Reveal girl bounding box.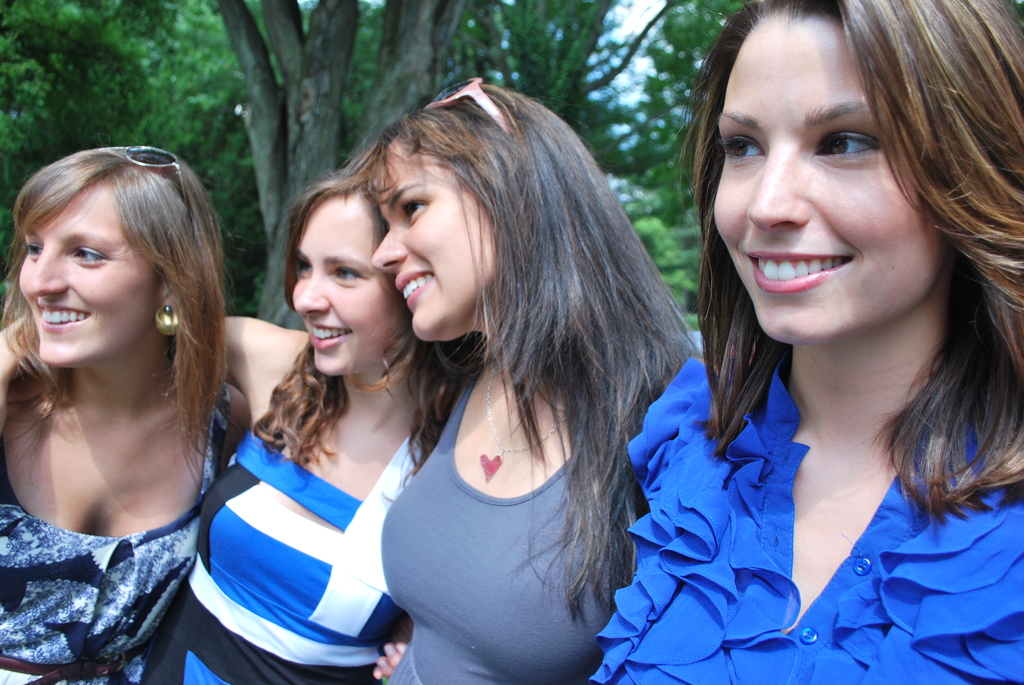
Revealed: 216:171:455:684.
